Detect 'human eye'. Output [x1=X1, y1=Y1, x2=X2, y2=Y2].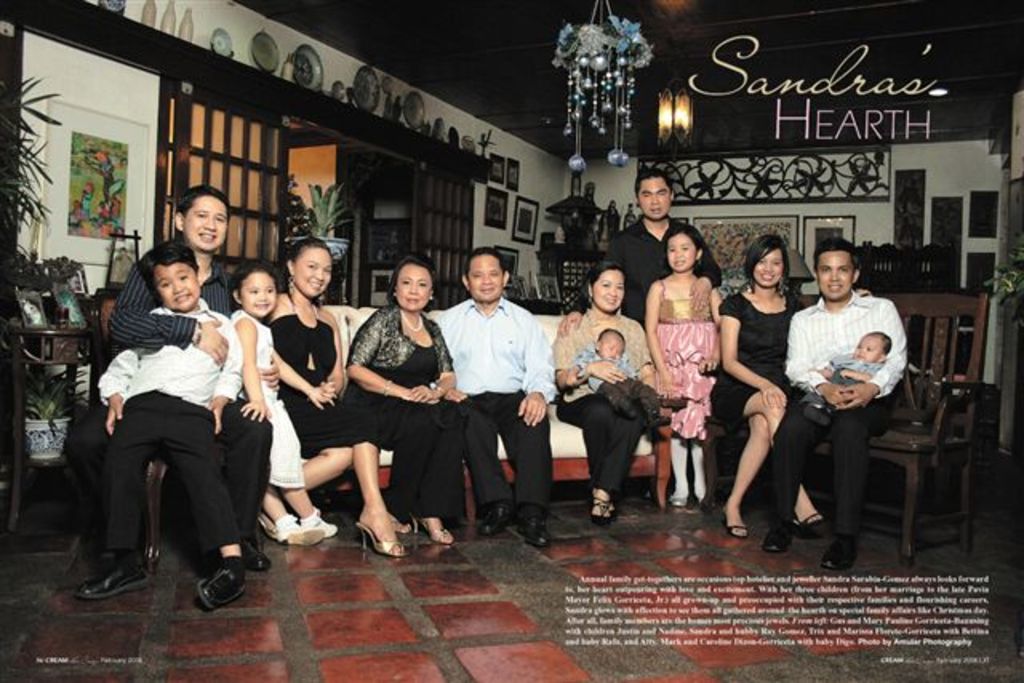
[x1=472, y1=272, x2=482, y2=278].
